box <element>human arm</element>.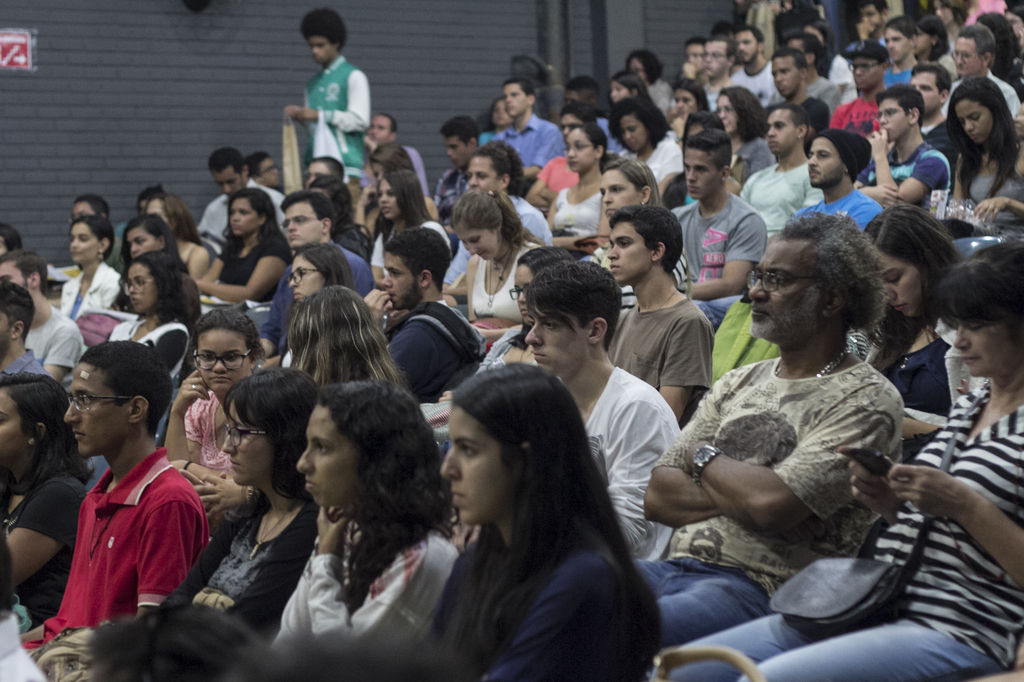
box=[548, 199, 609, 259].
